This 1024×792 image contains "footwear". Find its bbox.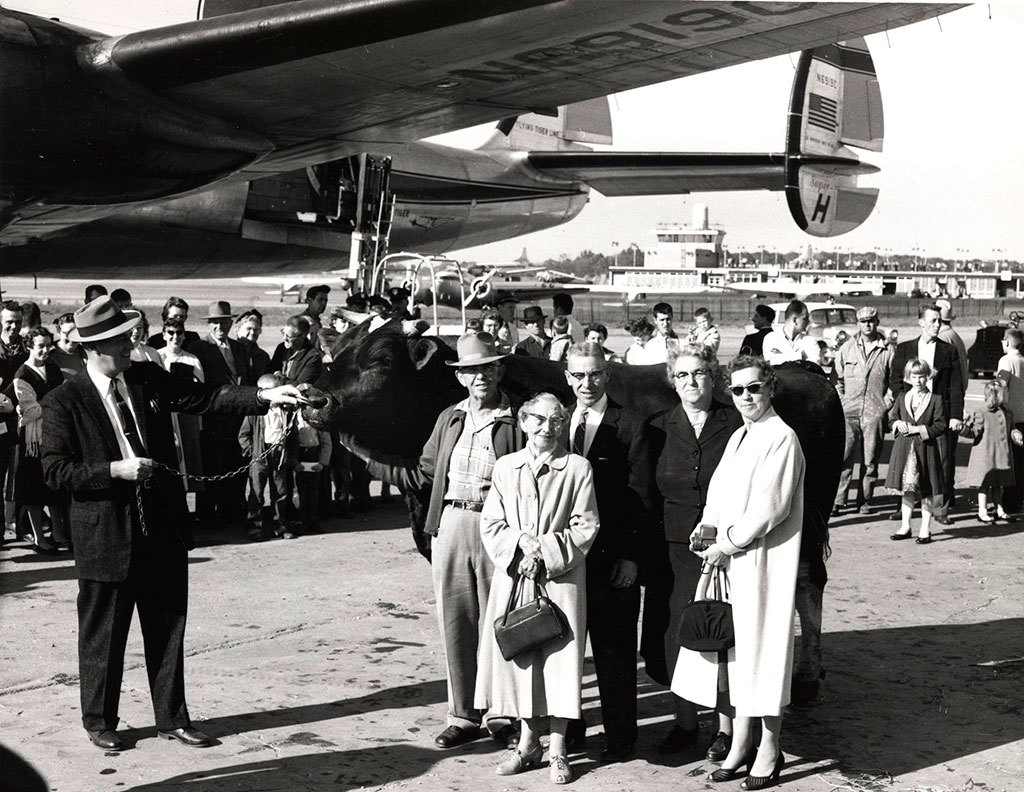
rect(711, 727, 732, 758).
